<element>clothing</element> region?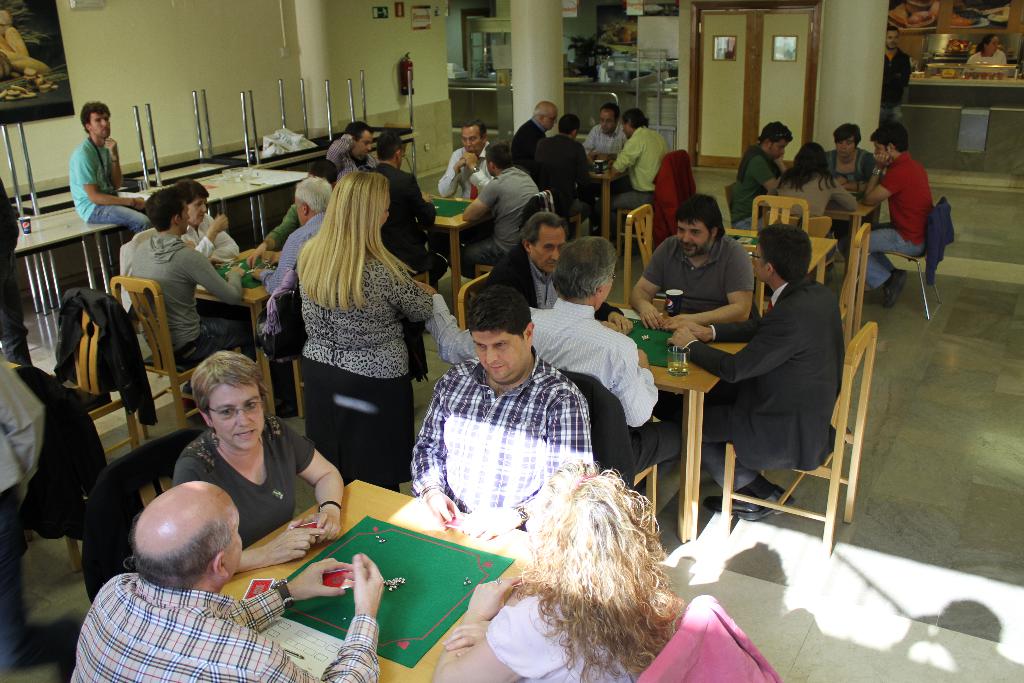
detection(760, 163, 857, 258)
